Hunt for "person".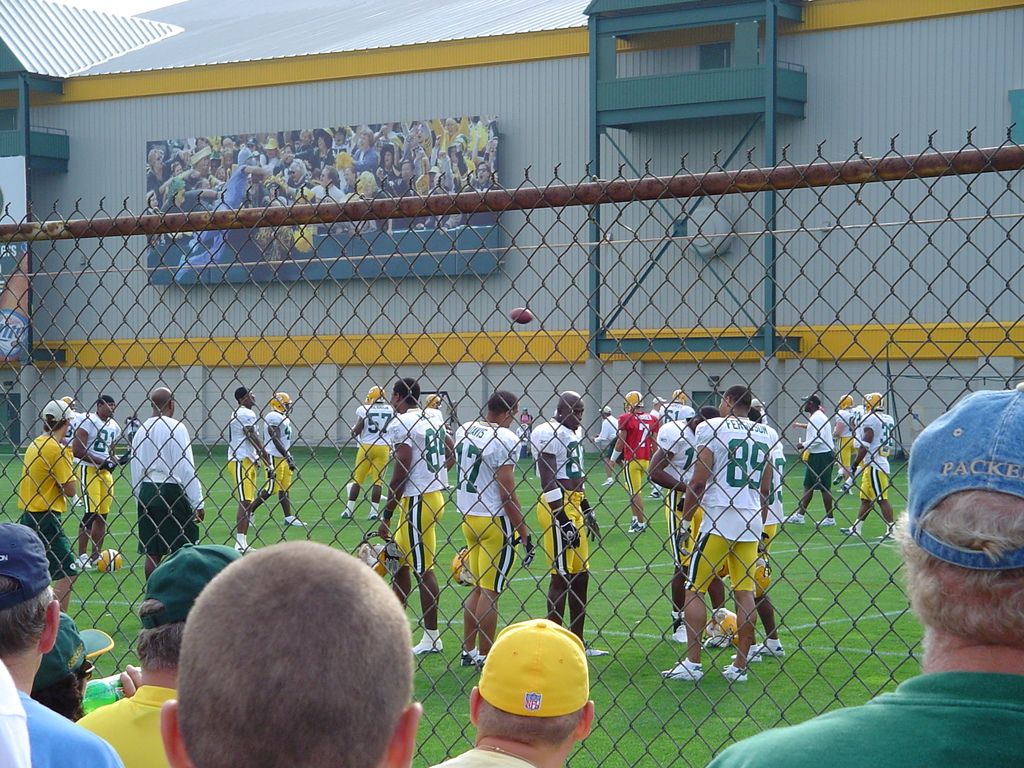
Hunted down at <box>348,383,397,516</box>.
